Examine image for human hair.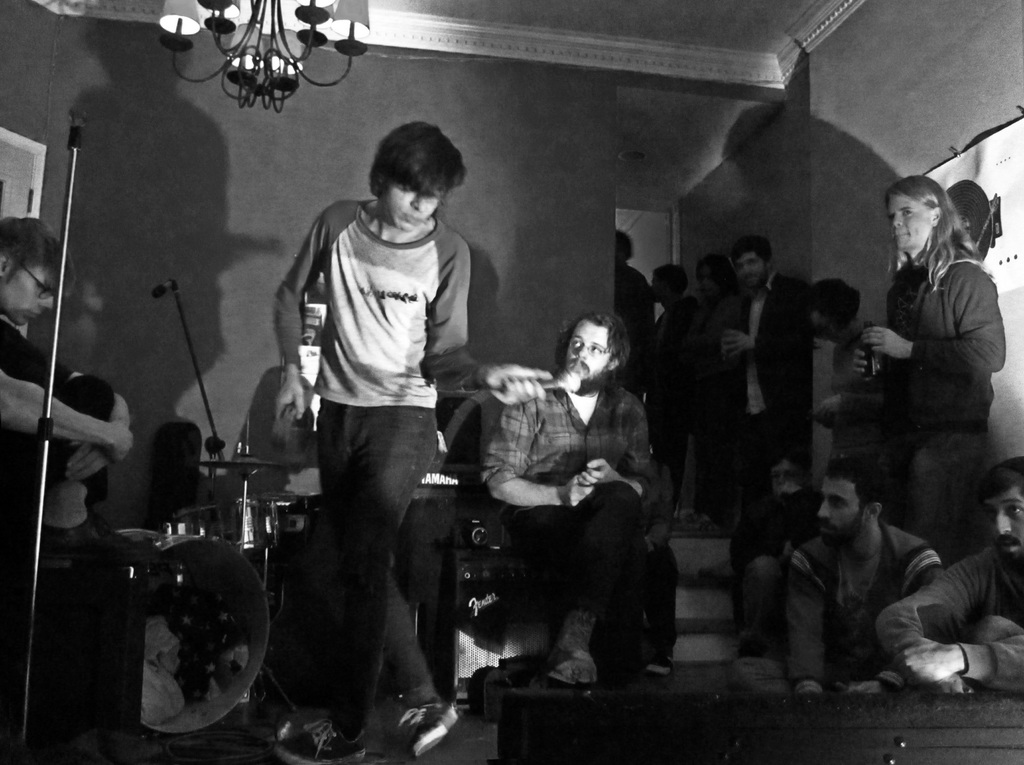
Examination result: (x1=550, y1=309, x2=631, y2=376).
